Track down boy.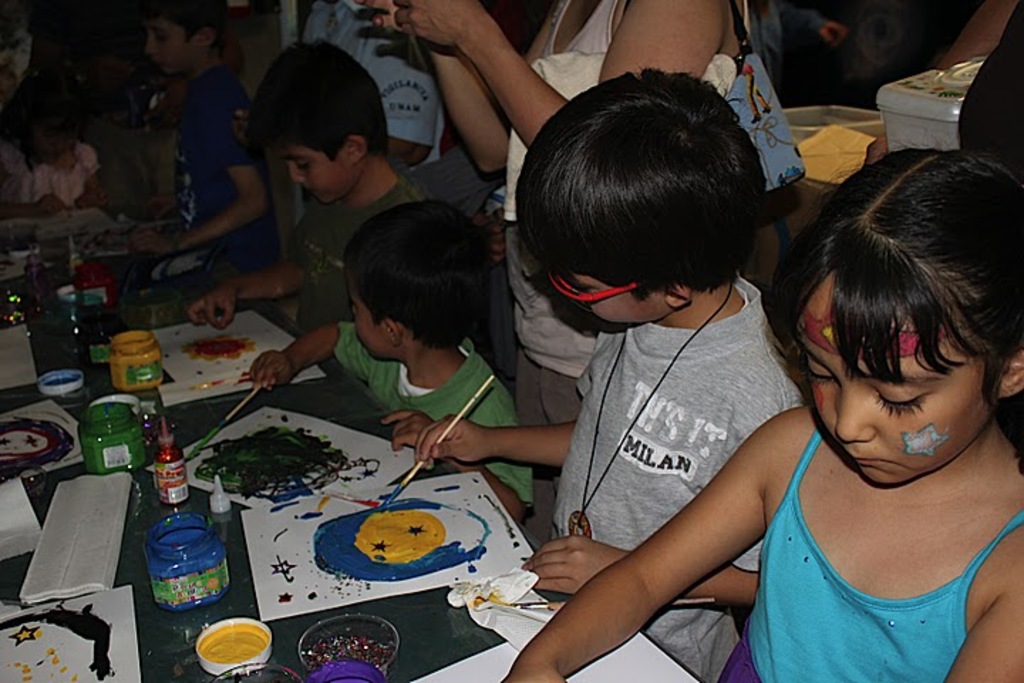
Tracked to (245, 189, 535, 508).
